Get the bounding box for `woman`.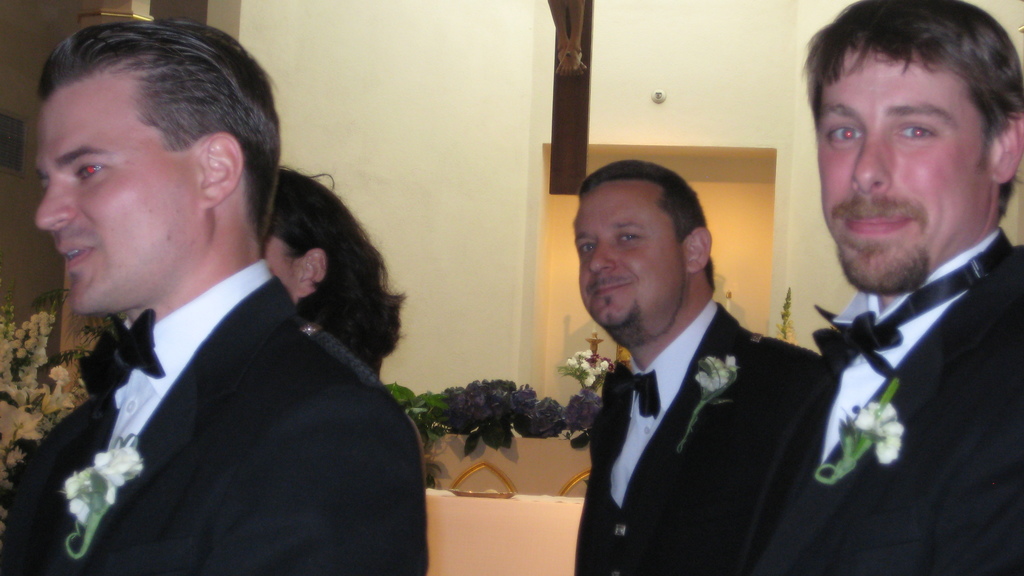
locate(253, 166, 413, 389).
